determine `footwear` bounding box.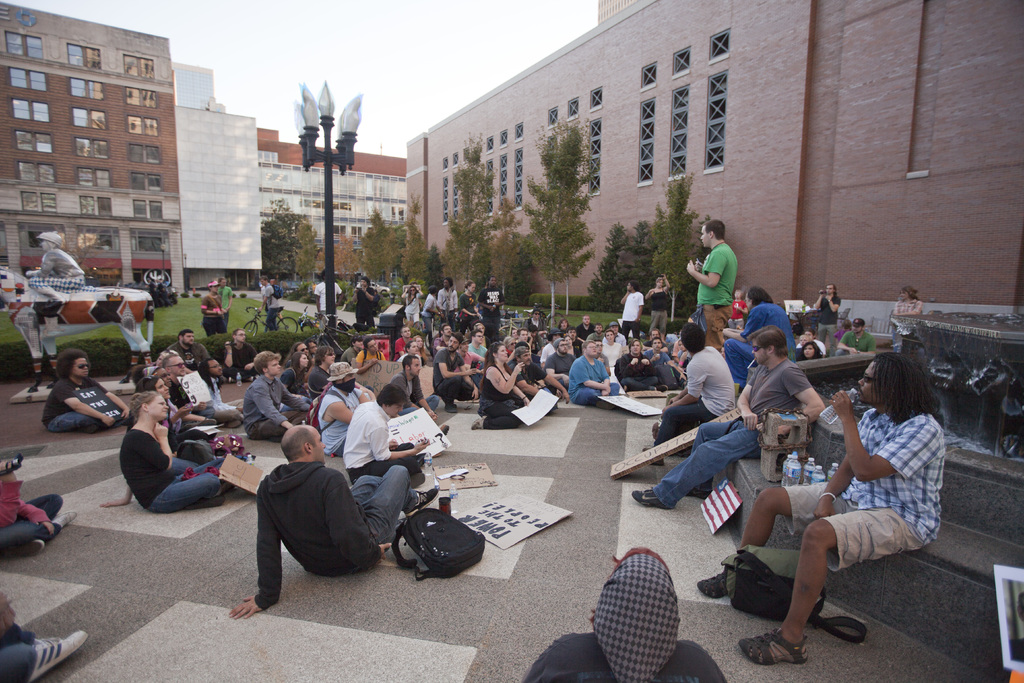
Determined: [left=732, top=626, right=814, bottom=662].
